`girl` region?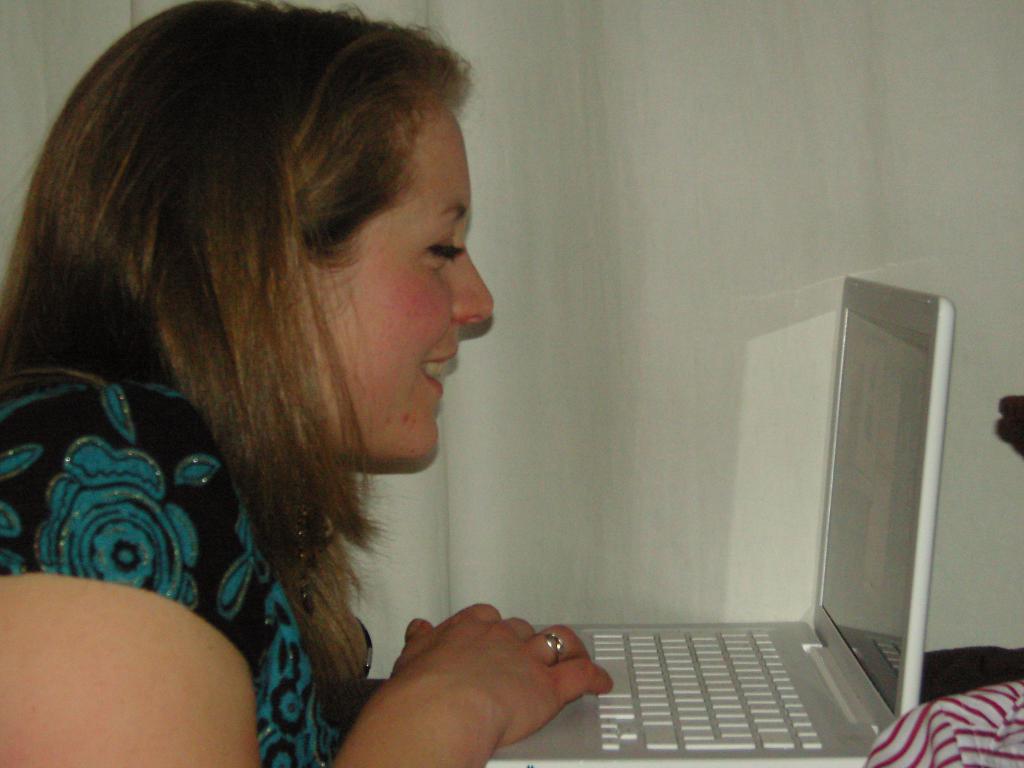
rect(0, 0, 635, 767)
